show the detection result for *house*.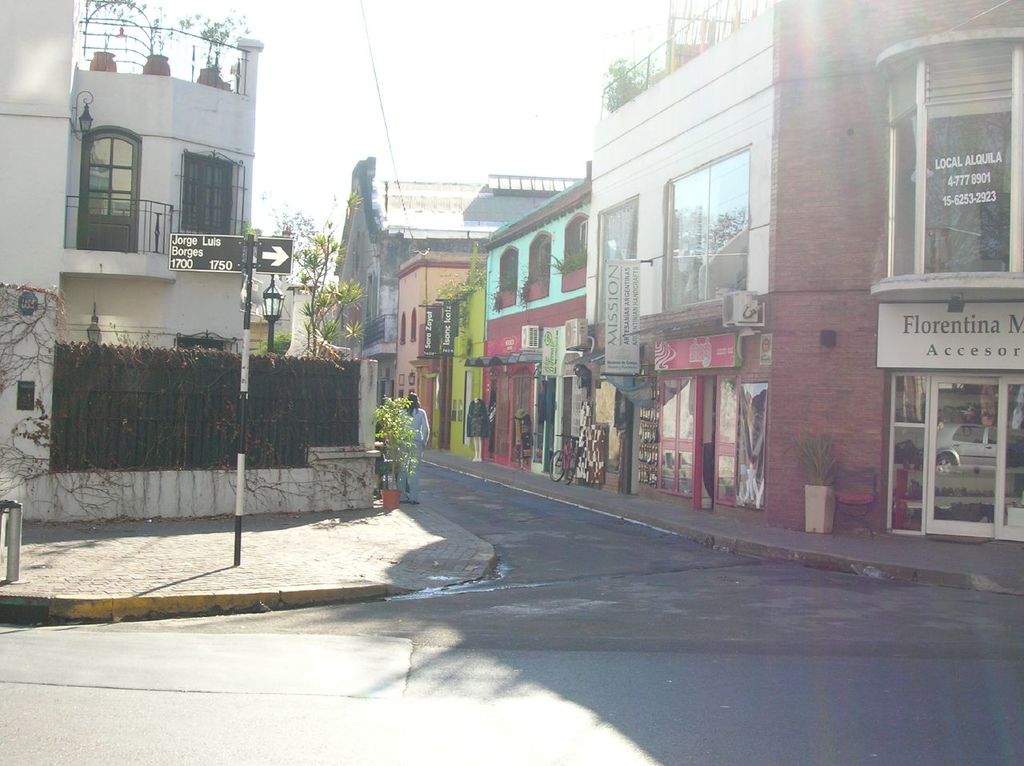
rect(0, 0, 258, 529).
